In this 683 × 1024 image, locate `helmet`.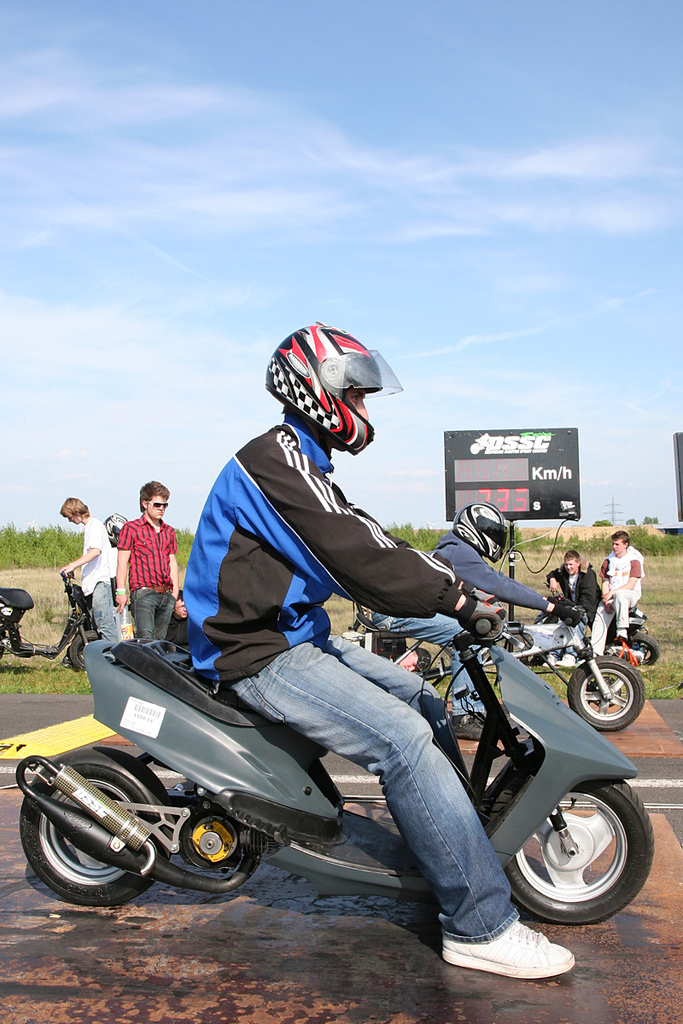
Bounding box: bbox(452, 502, 510, 563).
